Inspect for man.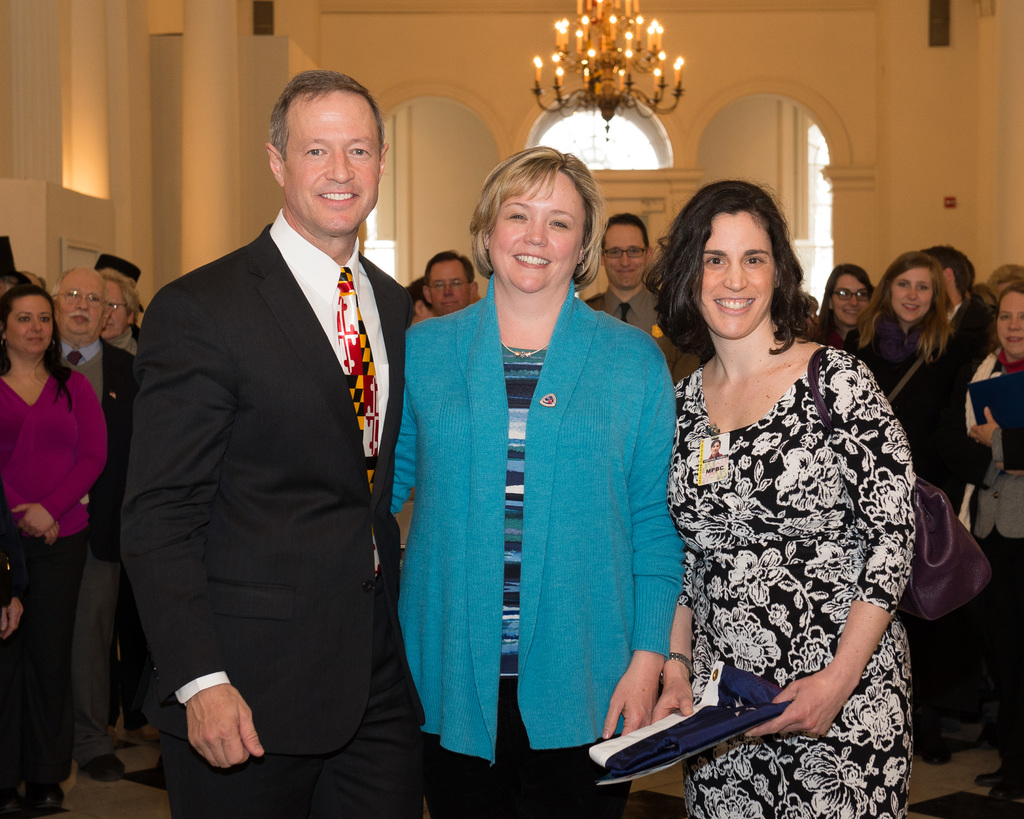
Inspection: detection(582, 215, 660, 333).
